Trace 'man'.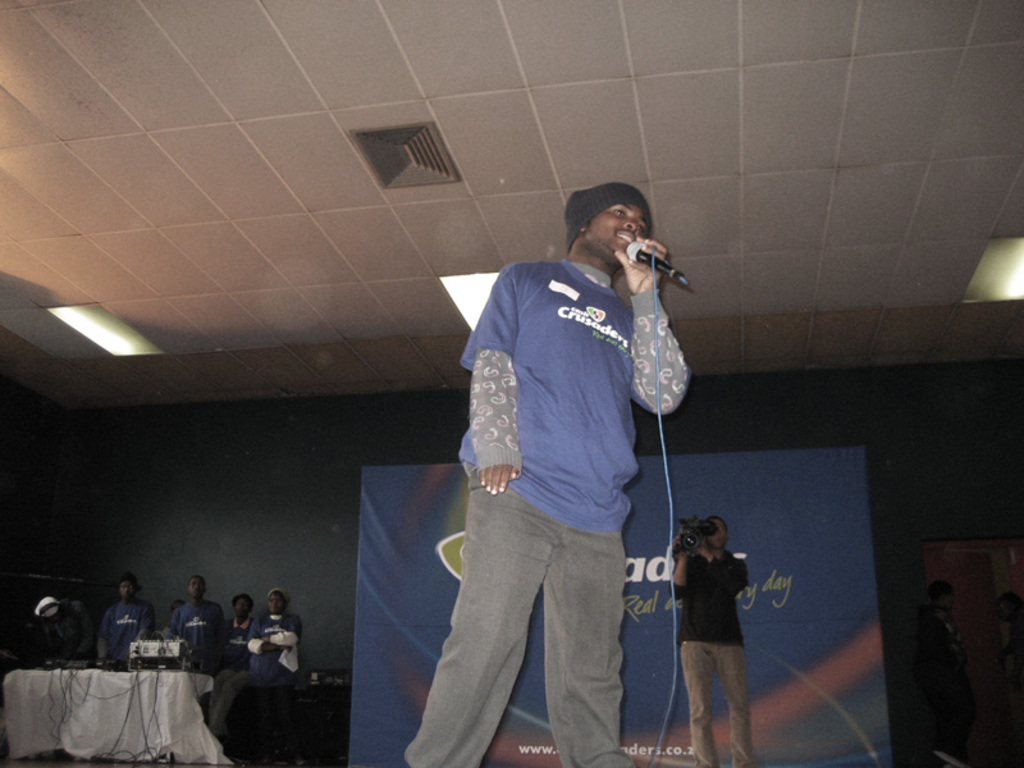
Traced to (246,585,311,684).
